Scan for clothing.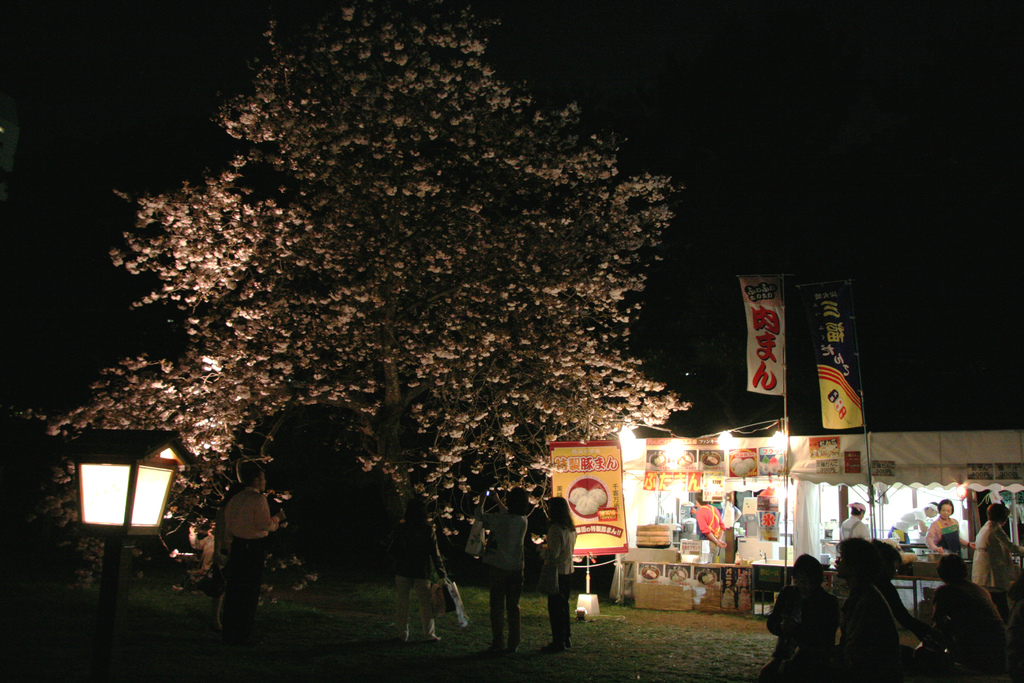
Scan result: {"x1": 925, "y1": 580, "x2": 1007, "y2": 682}.
